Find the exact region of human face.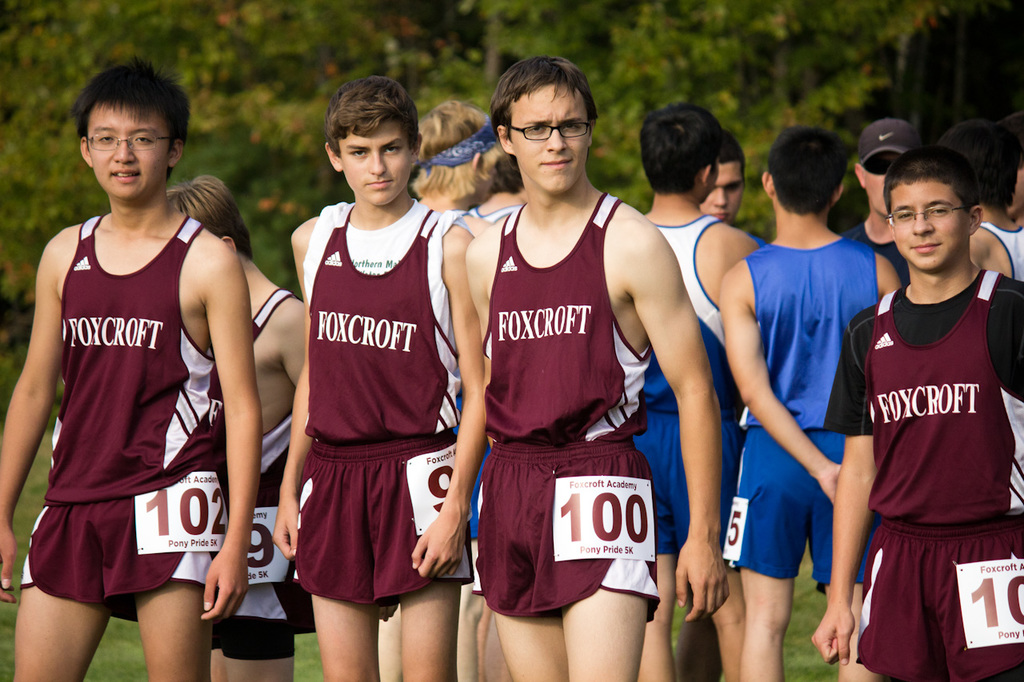
Exact region: <box>95,98,165,201</box>.
